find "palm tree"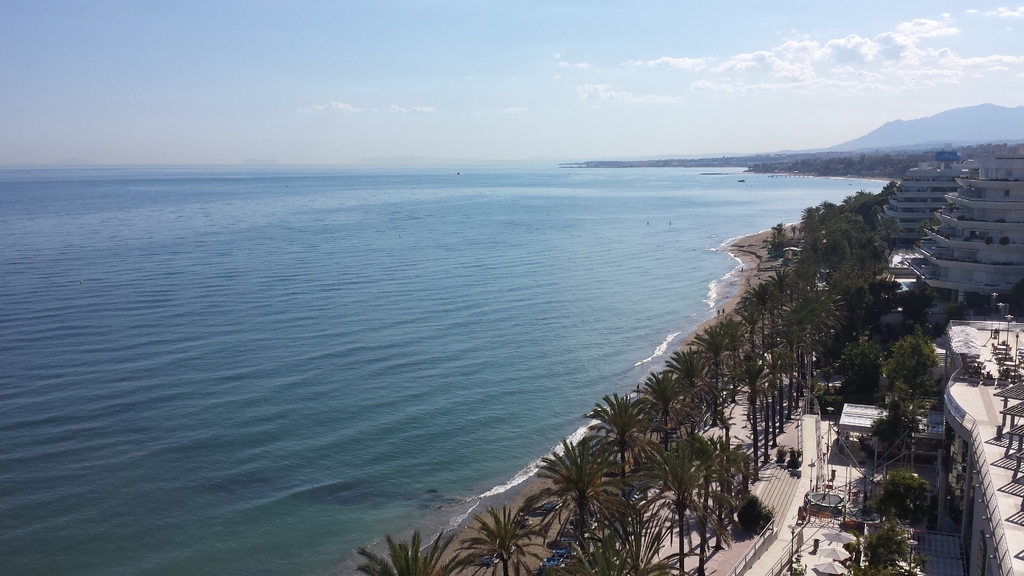
locate(728, 275, 796, 415)
